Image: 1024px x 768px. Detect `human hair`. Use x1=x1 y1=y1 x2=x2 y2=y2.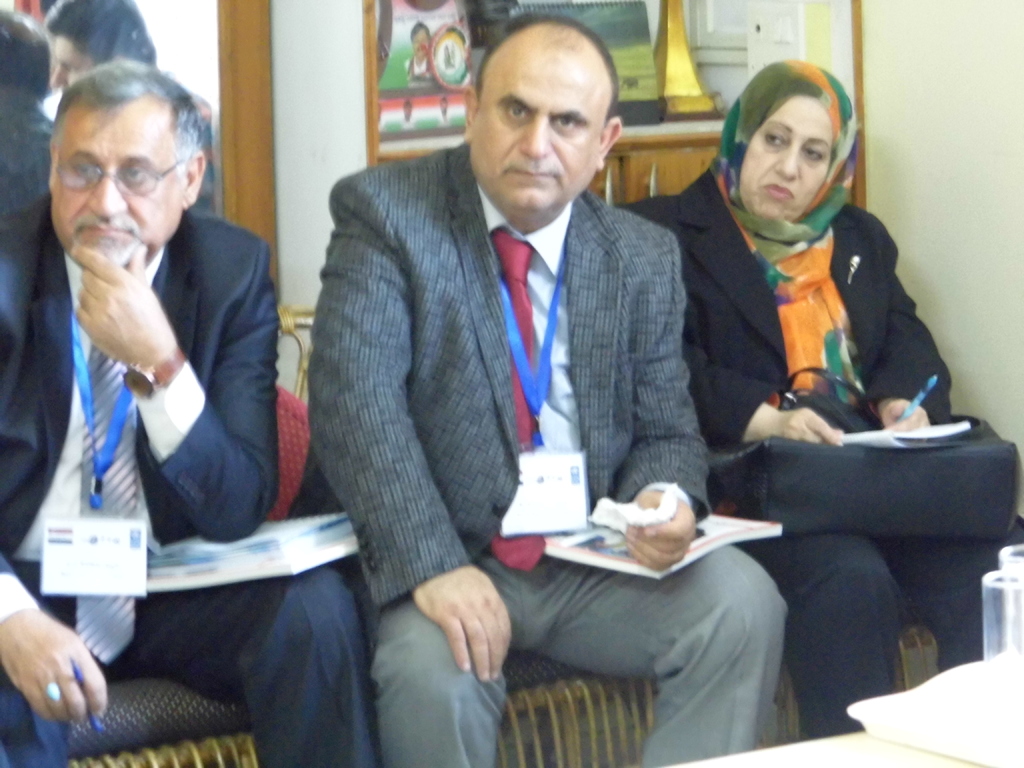
x1=0 y1=10 x2=56 y2=103.
